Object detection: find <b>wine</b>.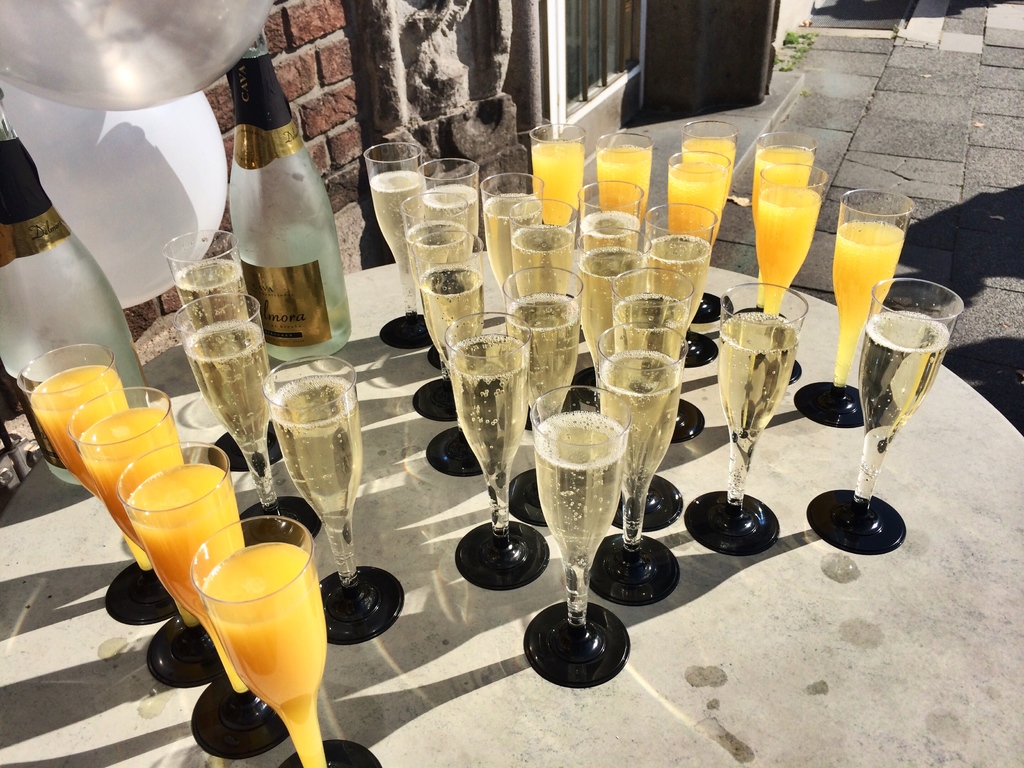
(253,294,353,362).
